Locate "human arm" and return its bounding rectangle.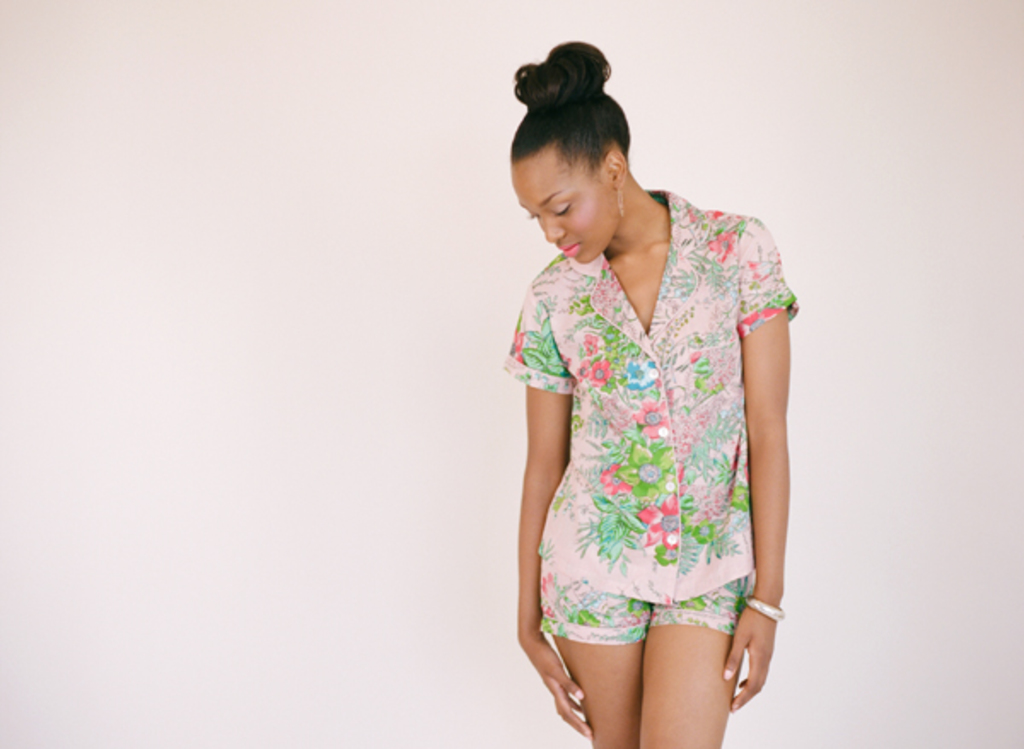
(left=737, top=212, right=788, bottom=706).
